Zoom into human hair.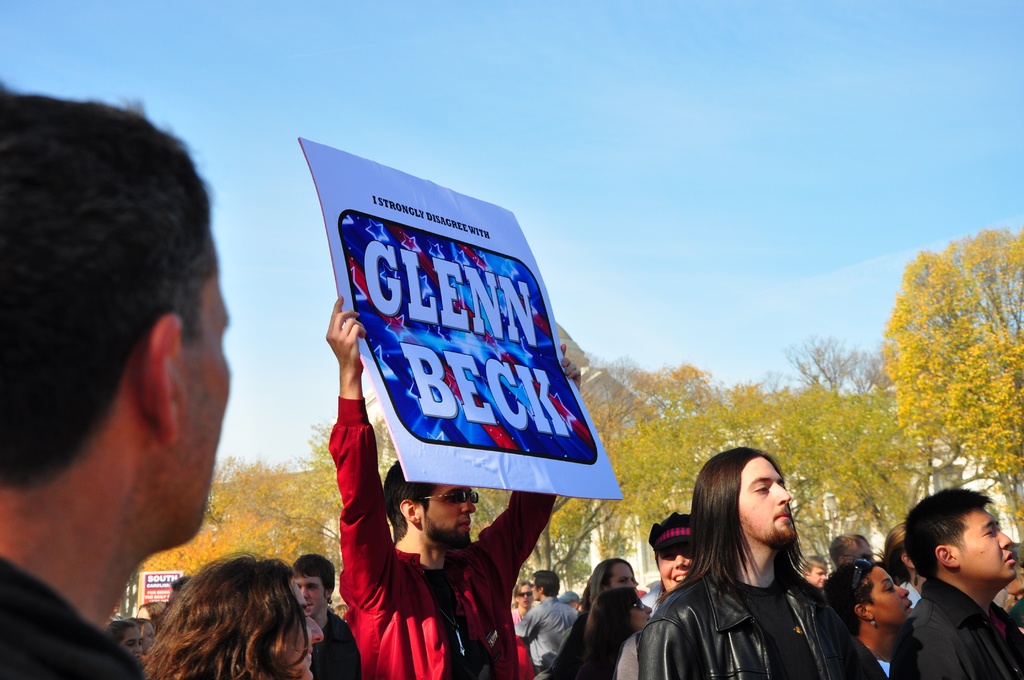
Zoom target: 0:79:217:485.
